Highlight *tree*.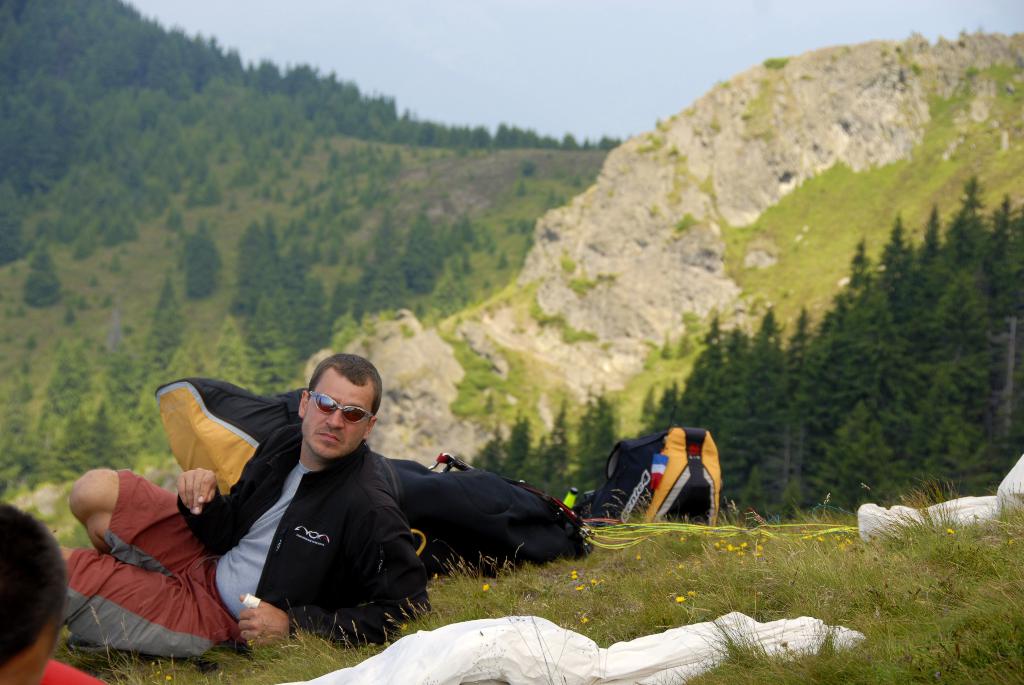
Highlighted region: box(176, 223, 223, 298).
